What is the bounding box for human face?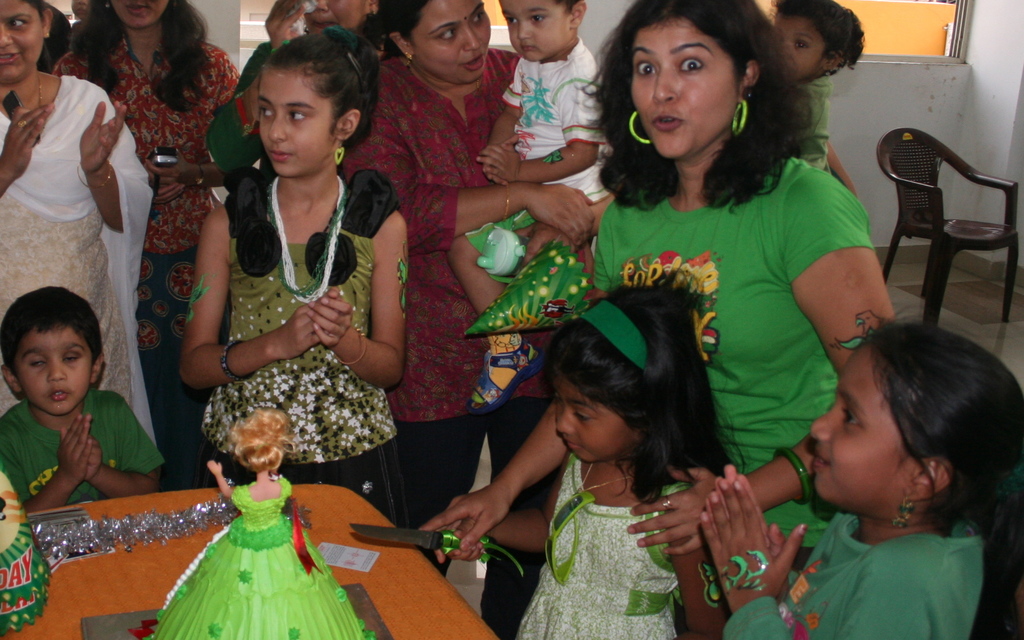
BBox(808, 347, 921, 512).
